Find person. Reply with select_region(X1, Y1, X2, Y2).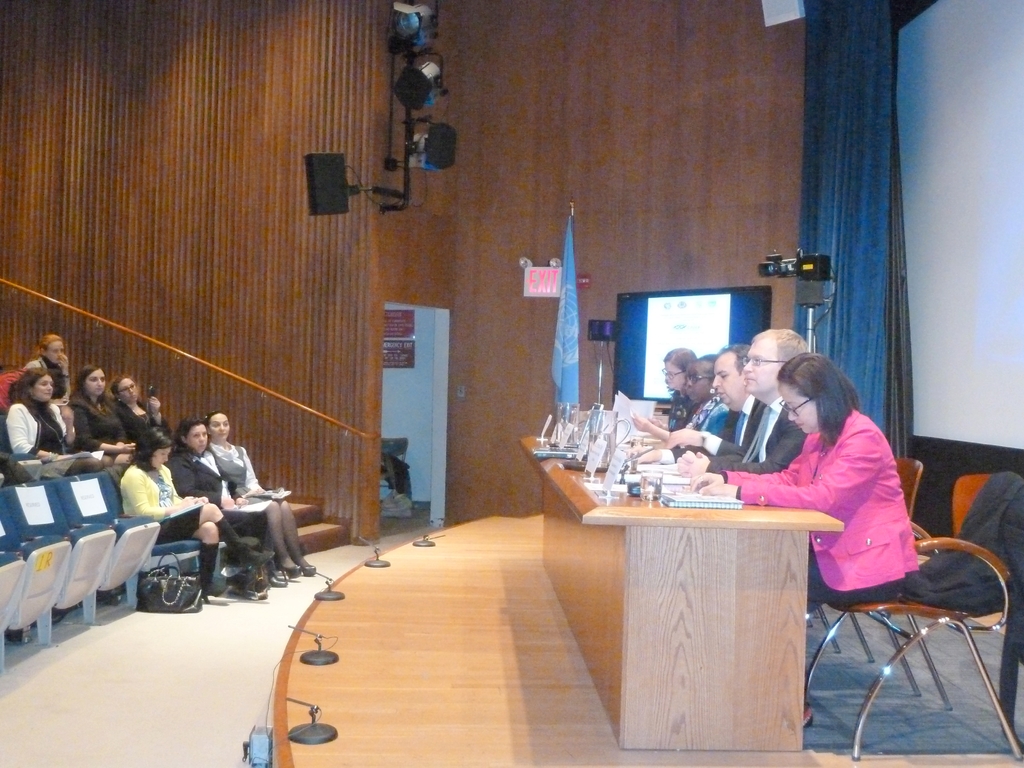
select_region(627, 342, 765, 470).
